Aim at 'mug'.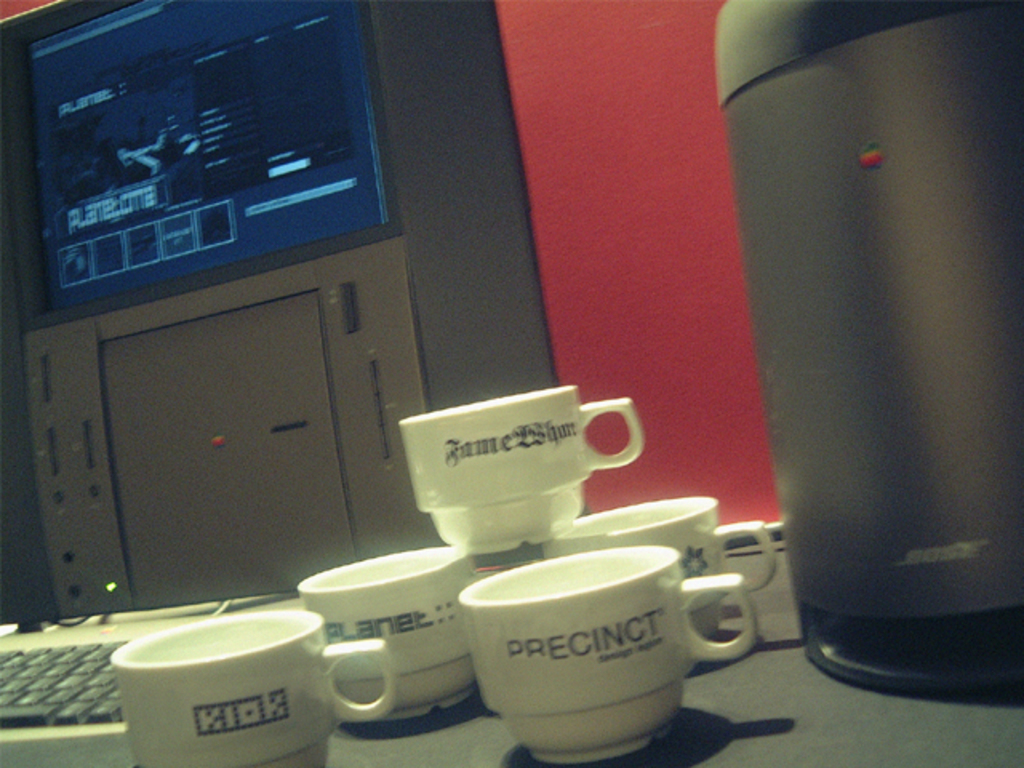
Aimed at detection(104, 610, 400, 766).
